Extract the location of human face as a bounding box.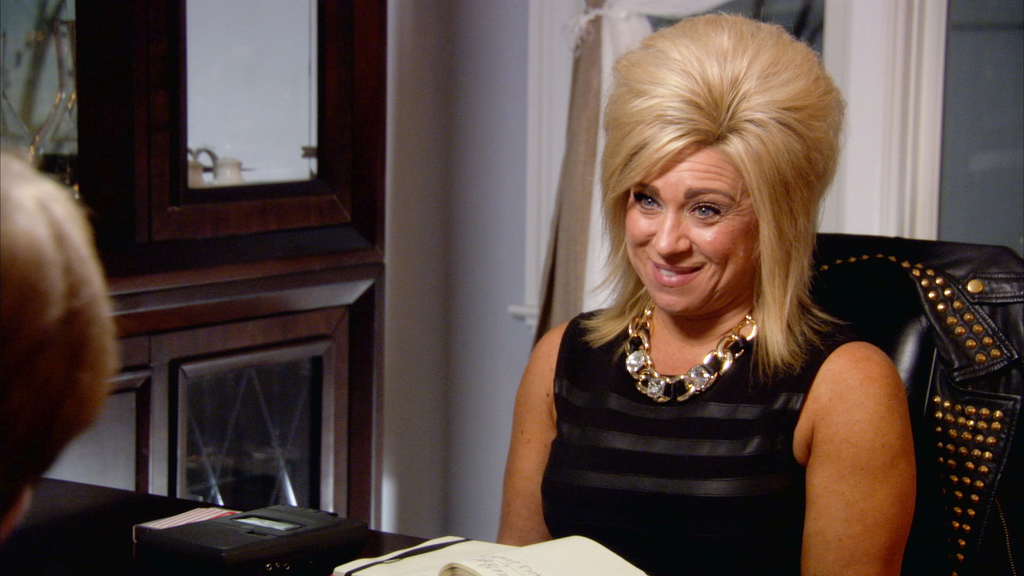
<box>623,146,757,307</box>.
